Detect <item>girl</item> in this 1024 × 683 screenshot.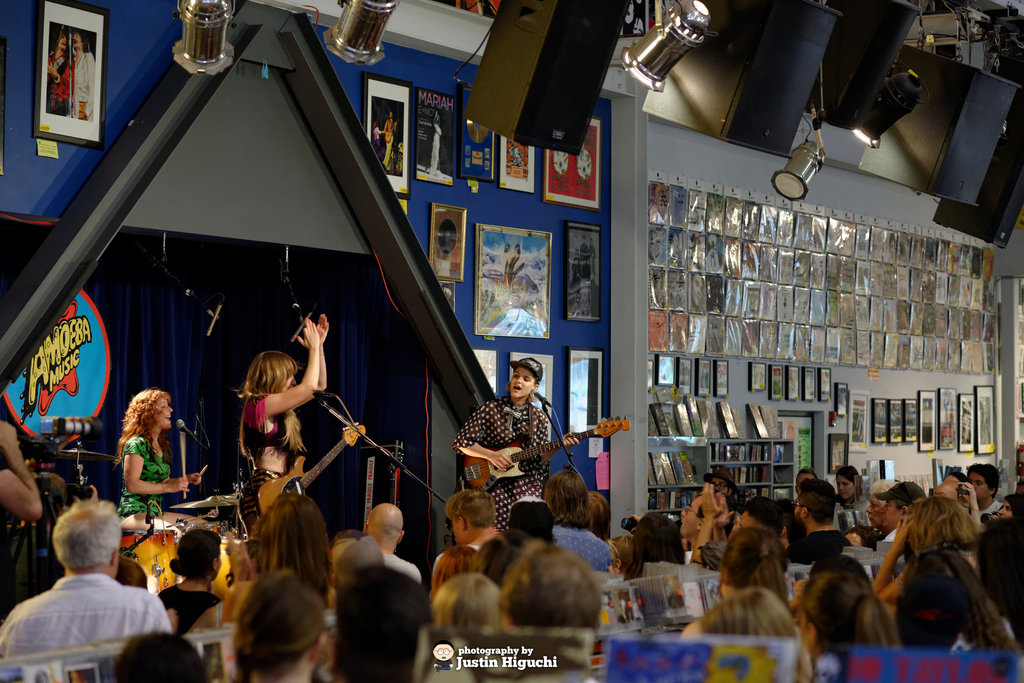
Detection: bbox=[795, 570, 897, 662].
